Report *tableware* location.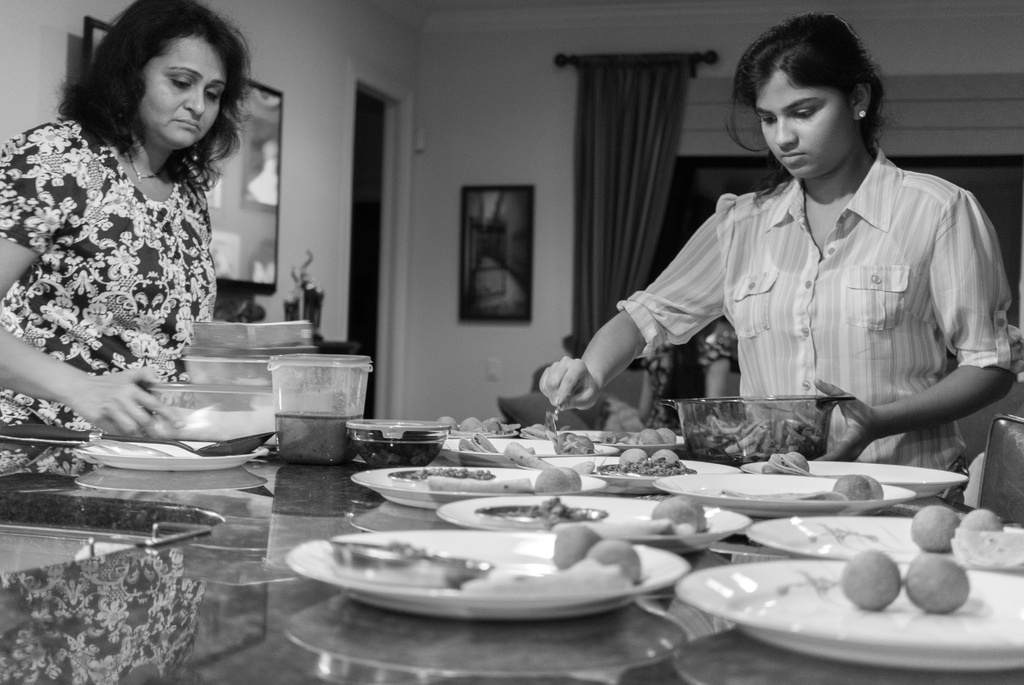
Report: x1=748 y1=510 x2=1023 y2=581.
